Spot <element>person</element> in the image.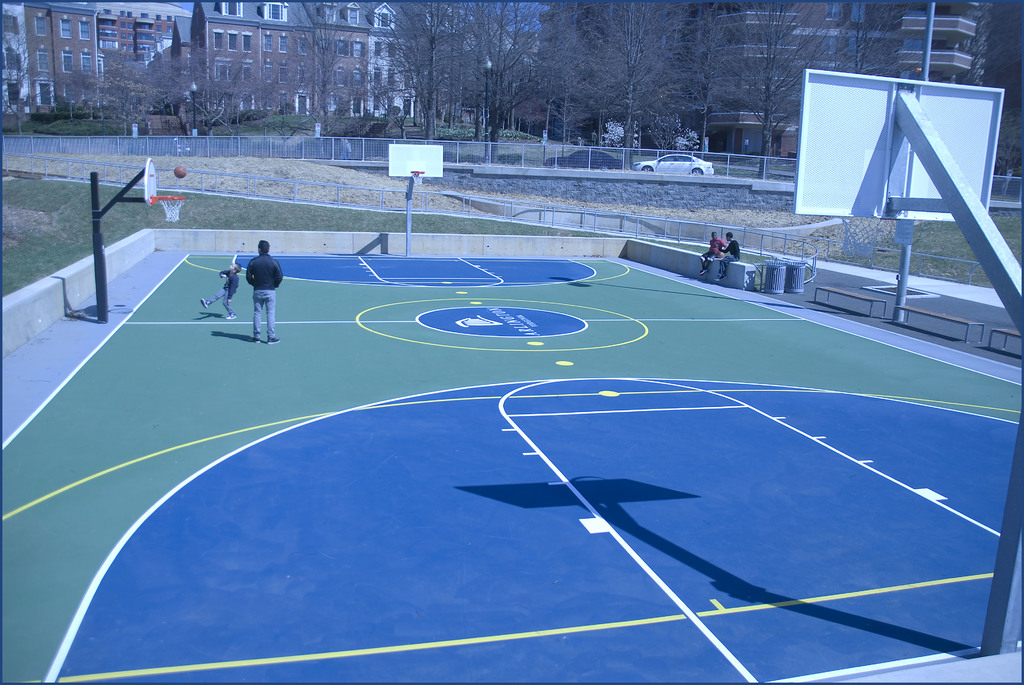
<element>person</element> found at {"x1": 196, "y1": 265, "x2": 246, "y2": 318}.
